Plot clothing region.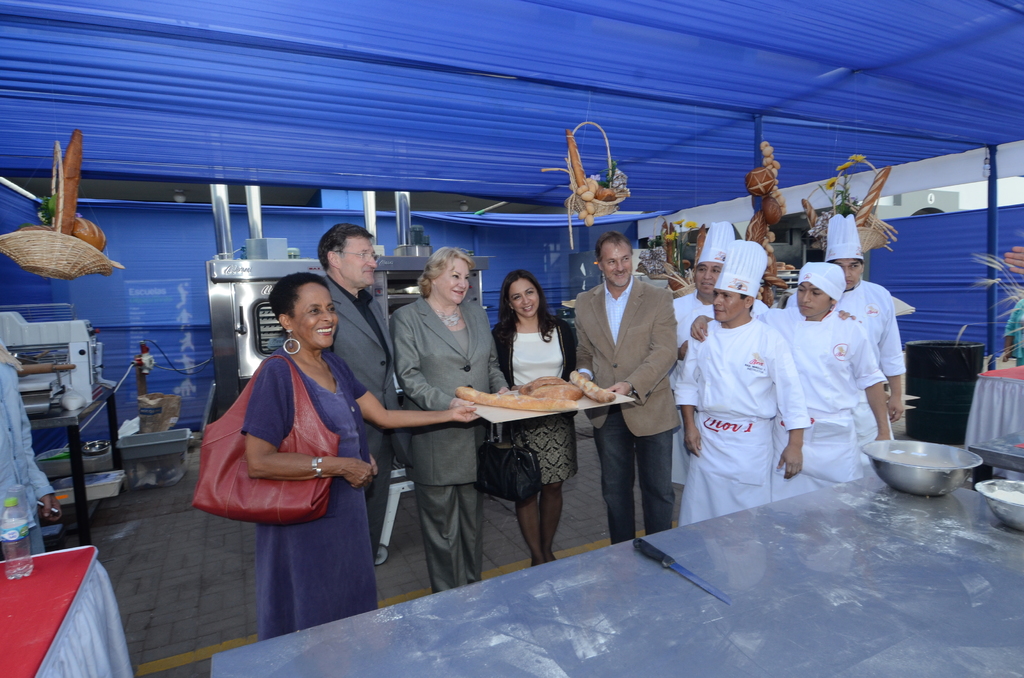
Plotted at select_region(758, 296, 886, 497).
